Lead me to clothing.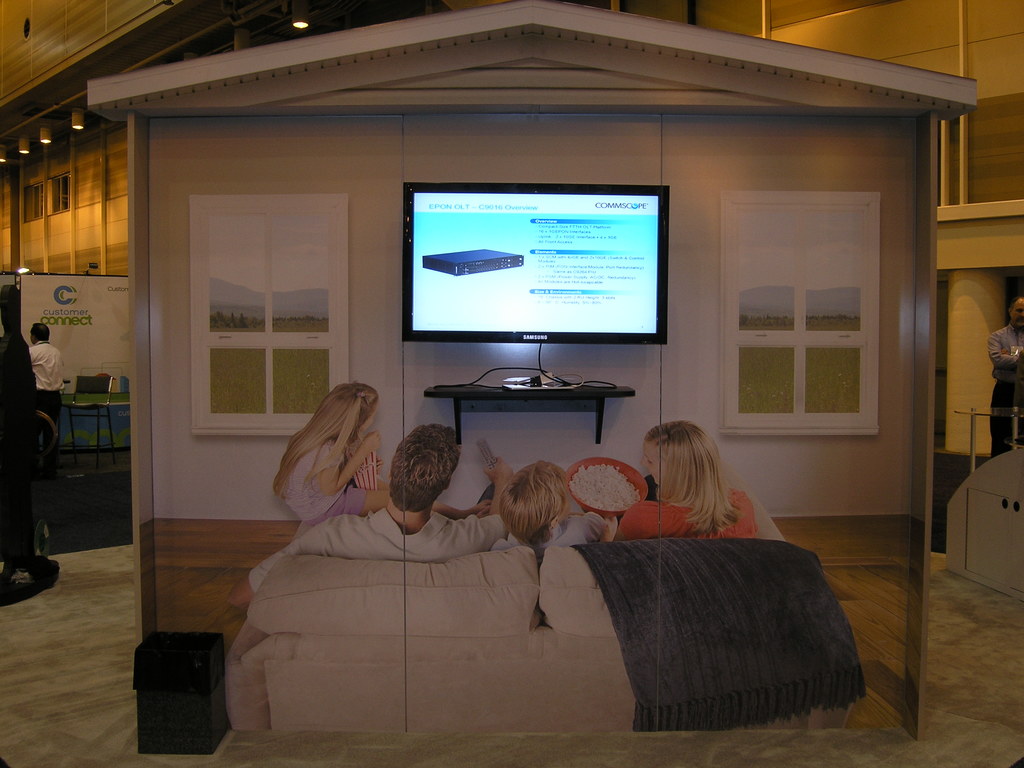
Lead to box=[275, 438, 367, 524].
